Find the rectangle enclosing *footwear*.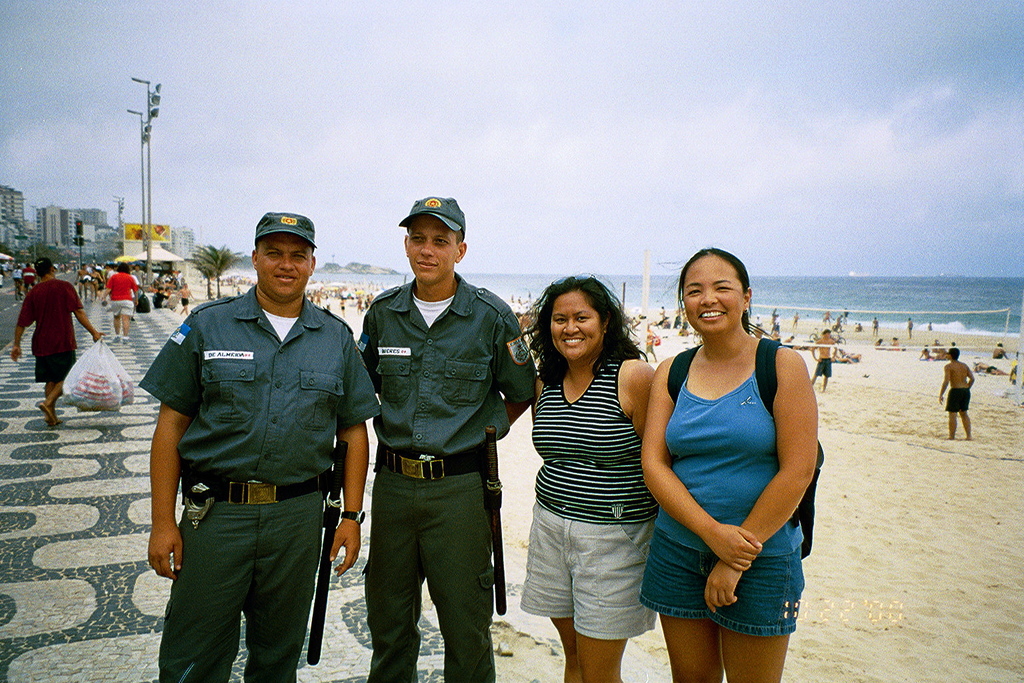
109,337,118,344.
